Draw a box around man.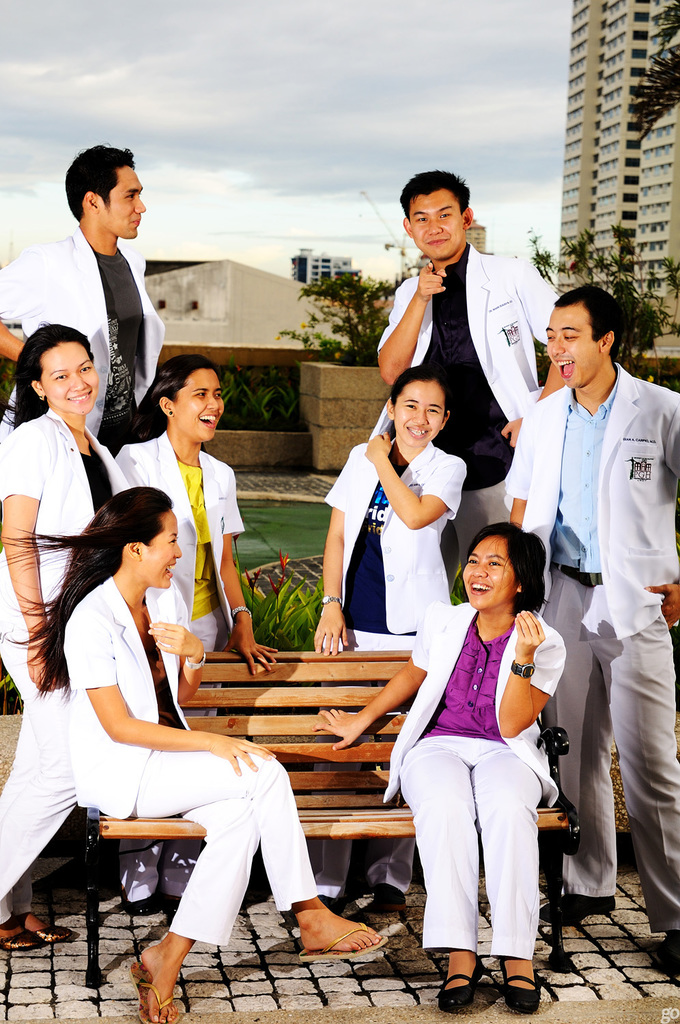
select_region(367, 169, 562, 582).
